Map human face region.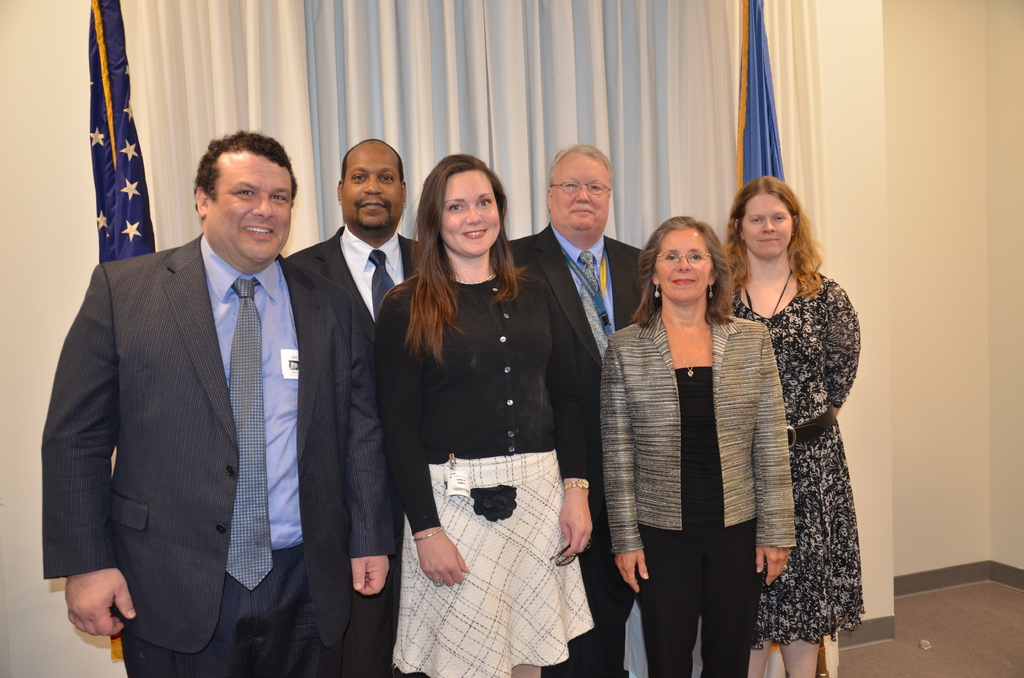
Mapped to 657/232/705/305.
